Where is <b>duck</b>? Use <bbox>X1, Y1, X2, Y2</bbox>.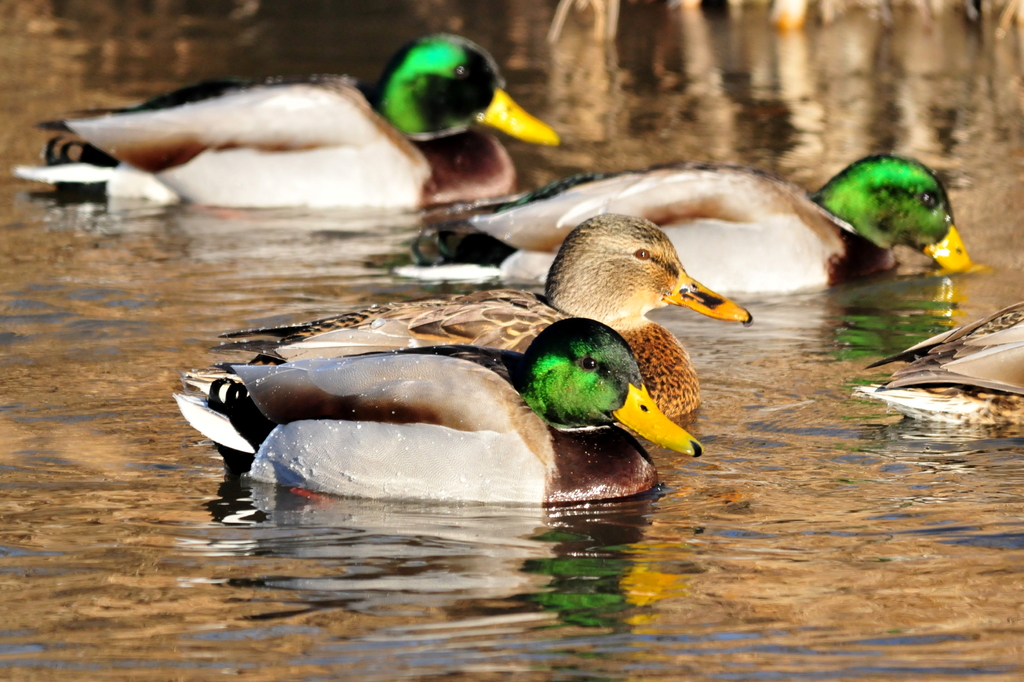
<bbox>833, 299, 1021, 441</bbox>.
